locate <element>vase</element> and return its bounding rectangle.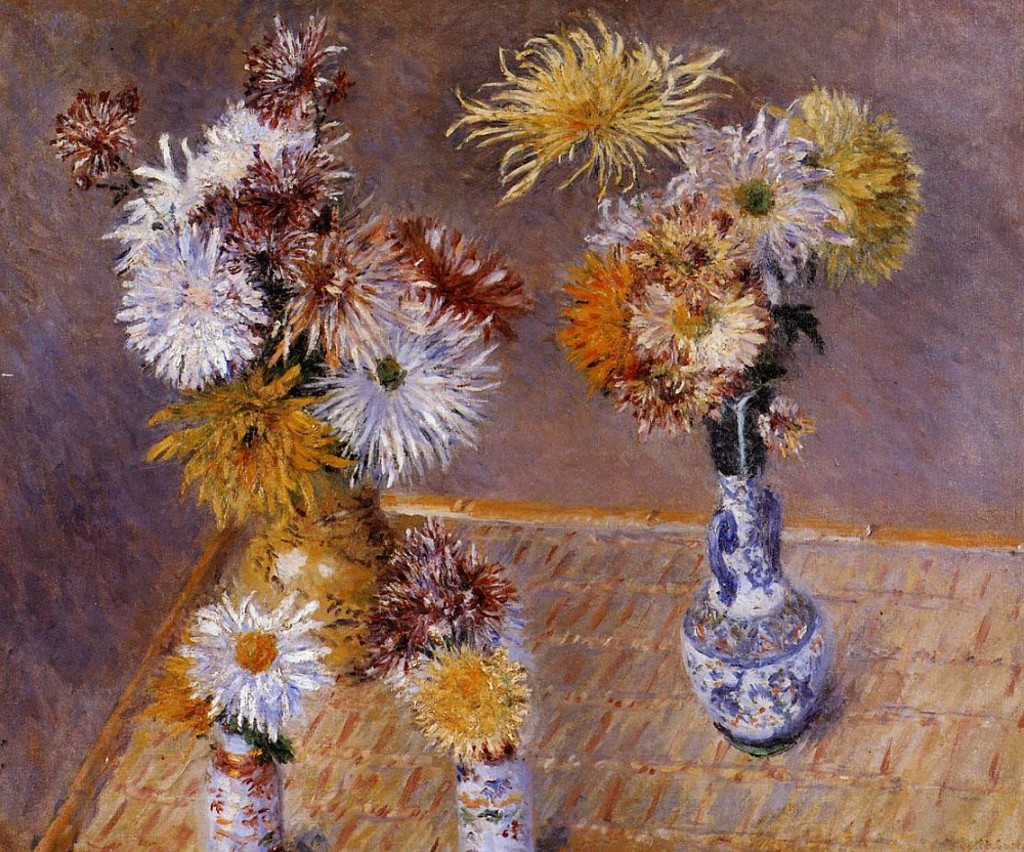
(236,476,404,681).
